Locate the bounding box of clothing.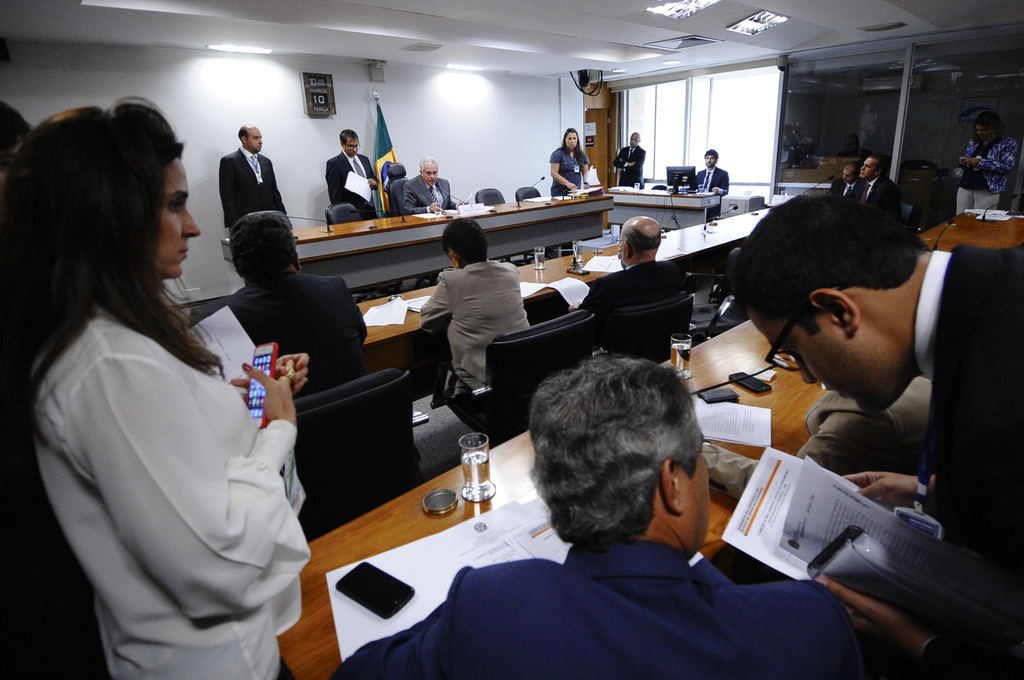
Bounding box: pyautogui.locateOnScreen(191, 271, 372, 385).
